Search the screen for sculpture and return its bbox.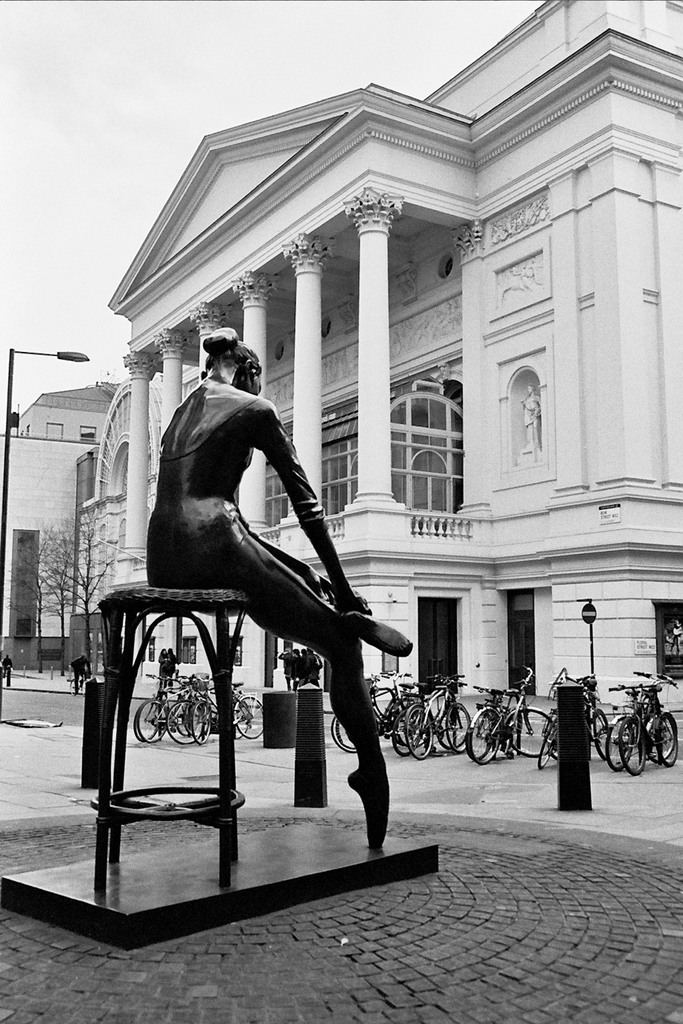
Found: 101,303,414,884.
